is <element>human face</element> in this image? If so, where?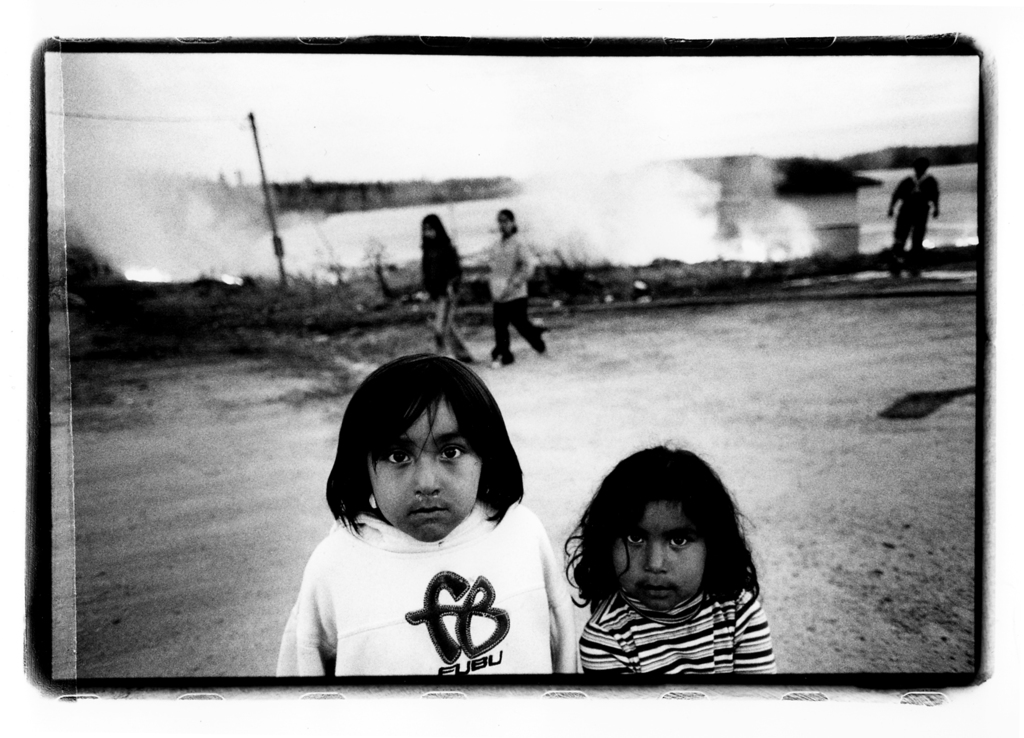
Yes, at [360,392,483,547].
